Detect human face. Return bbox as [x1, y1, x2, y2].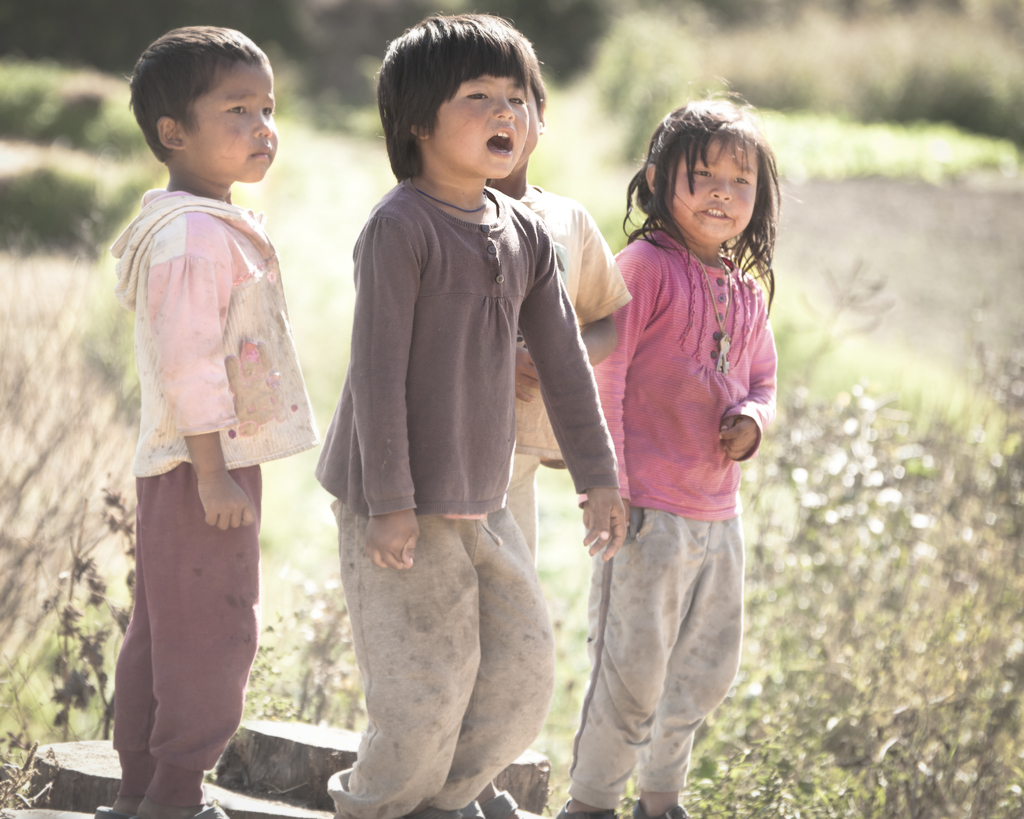
[177, 56, 281, 184].
